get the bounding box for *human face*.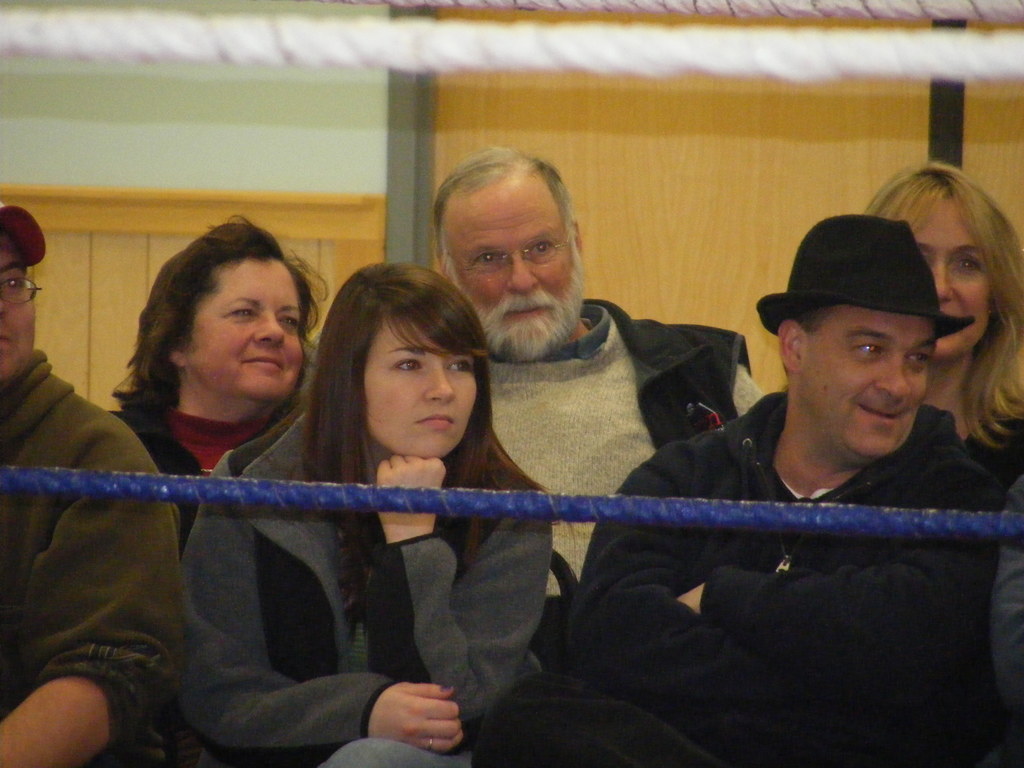
bbox=[0, 230, 41, 381].
